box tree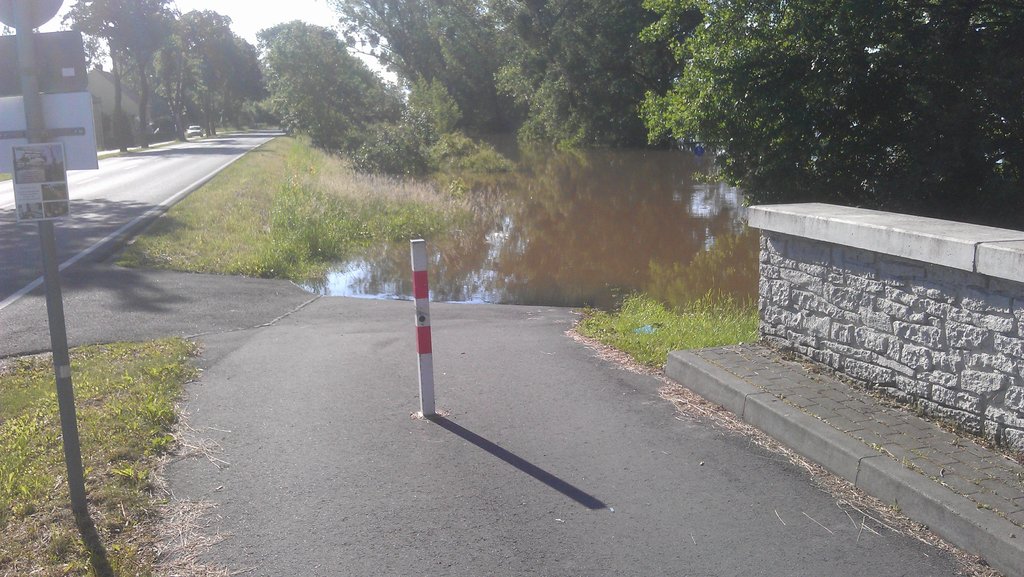
select_region(310, 1, 519, 140)
